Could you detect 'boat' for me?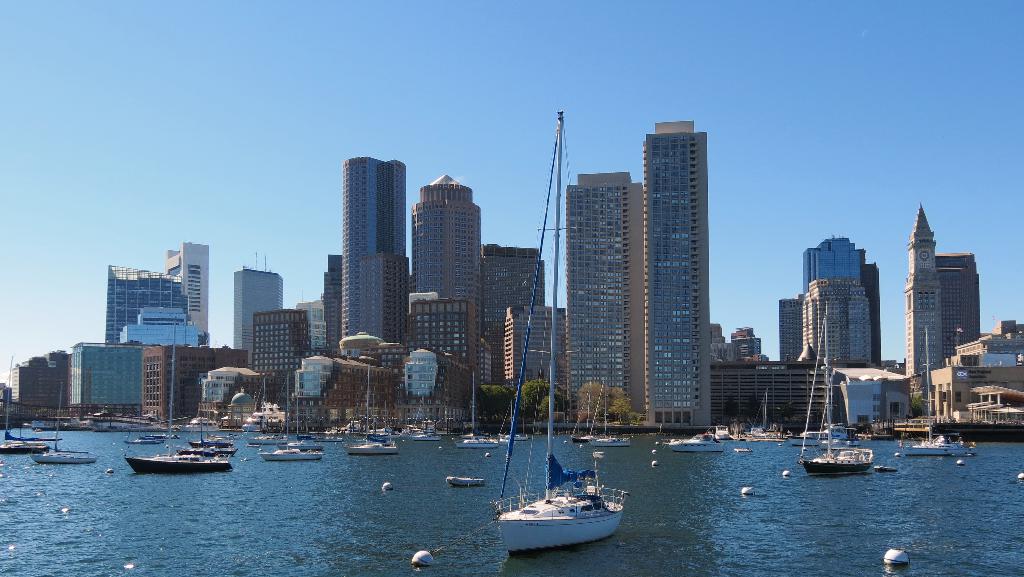
Detection result: locate(262, 374, 323, 461).
